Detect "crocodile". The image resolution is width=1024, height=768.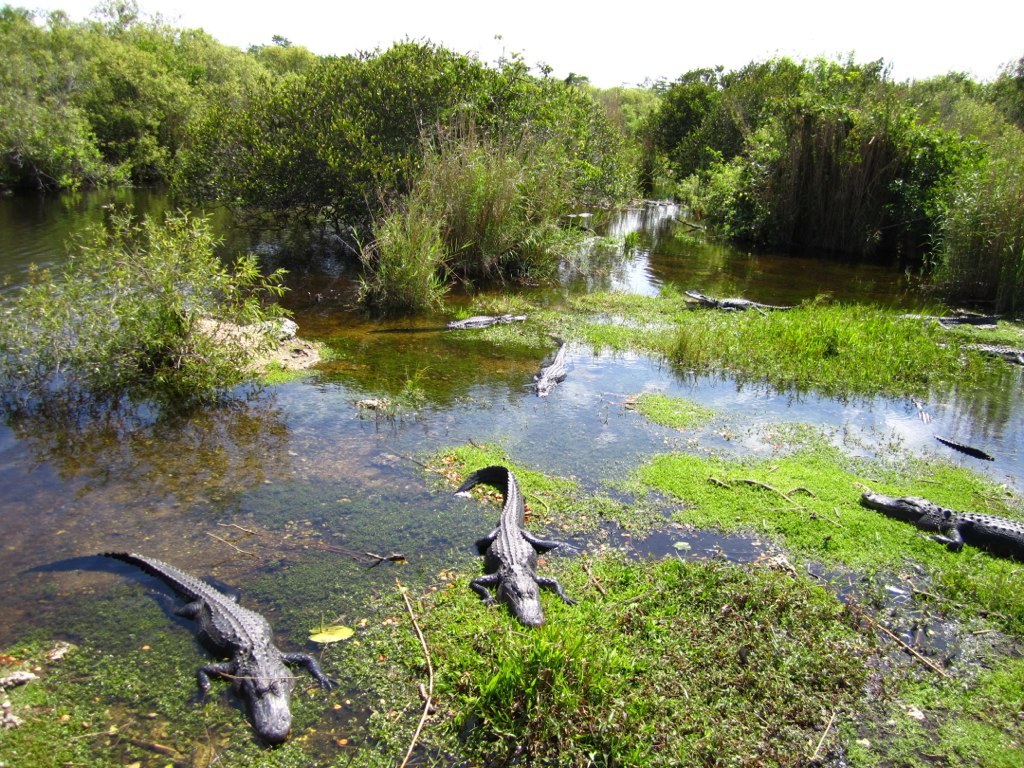
region(946, 340, 1023, 362).
